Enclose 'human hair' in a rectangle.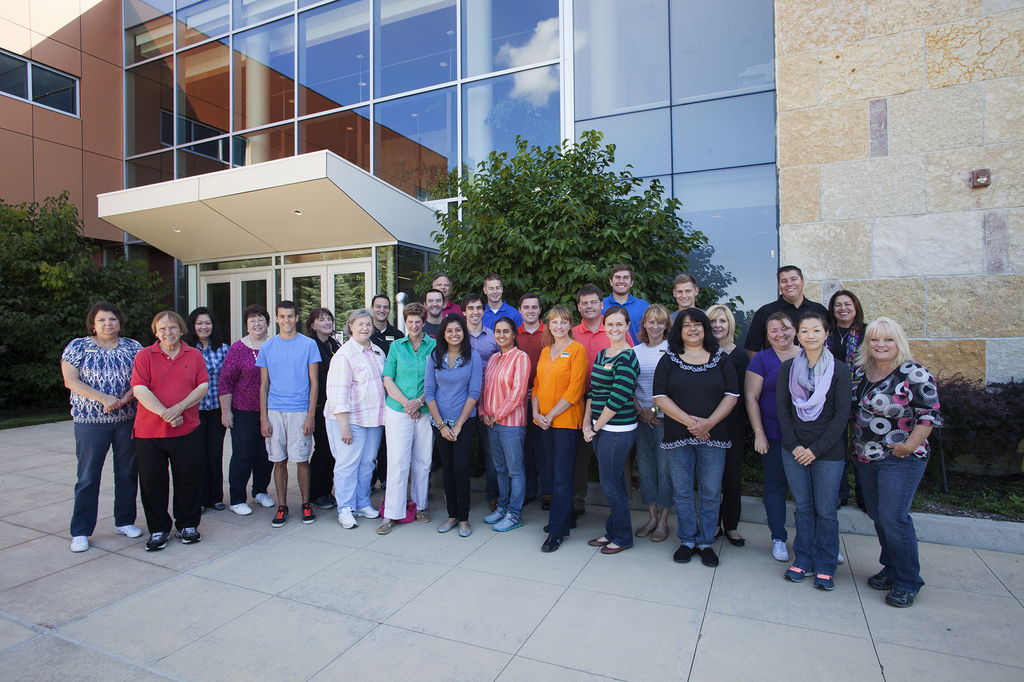
(left=610, top=264, right=634, bottom=282).
